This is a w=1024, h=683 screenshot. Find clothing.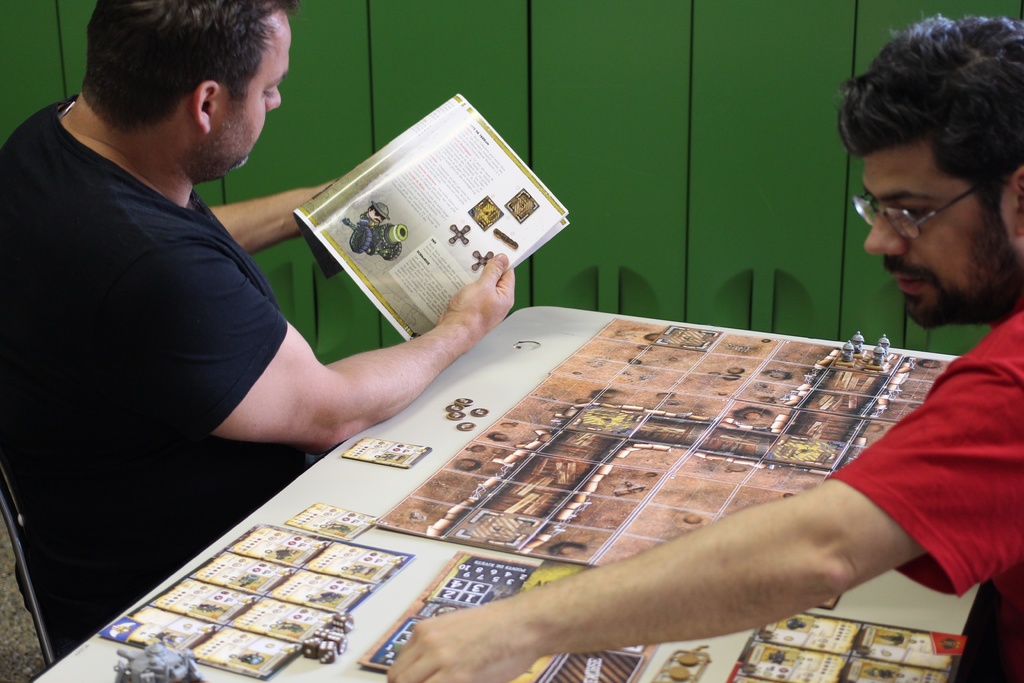
Bounding box: {"x1": 0, "y1": 94, "x2": 314, "y2": 668}.
